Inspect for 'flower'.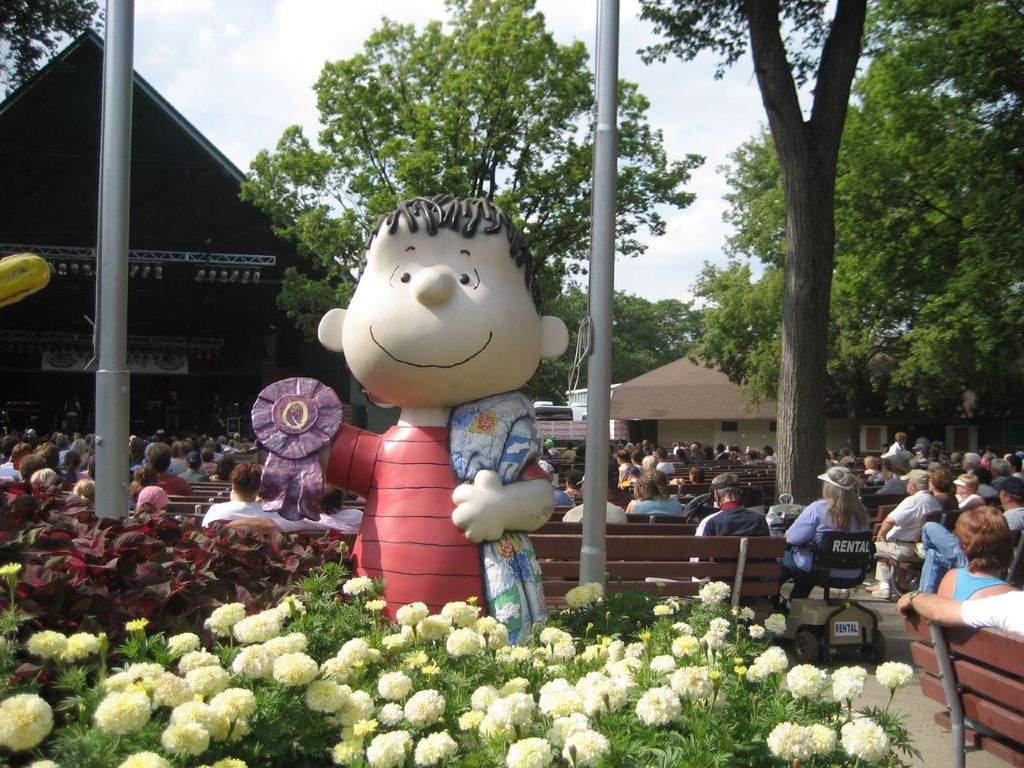
Inspection: l=767, t=715, r=814, b=761.
